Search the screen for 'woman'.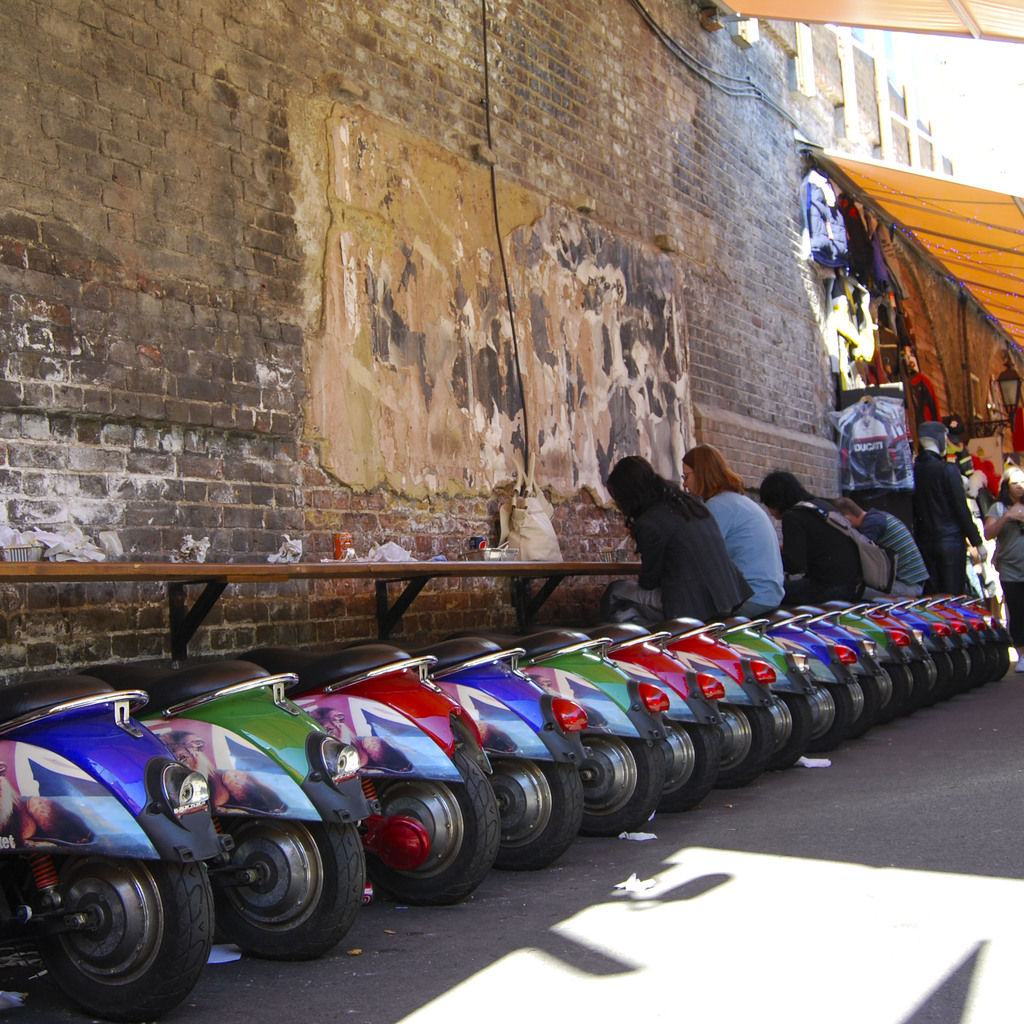
Found at pyautogui.locateOnScreen(596, 449, 711, 624).
